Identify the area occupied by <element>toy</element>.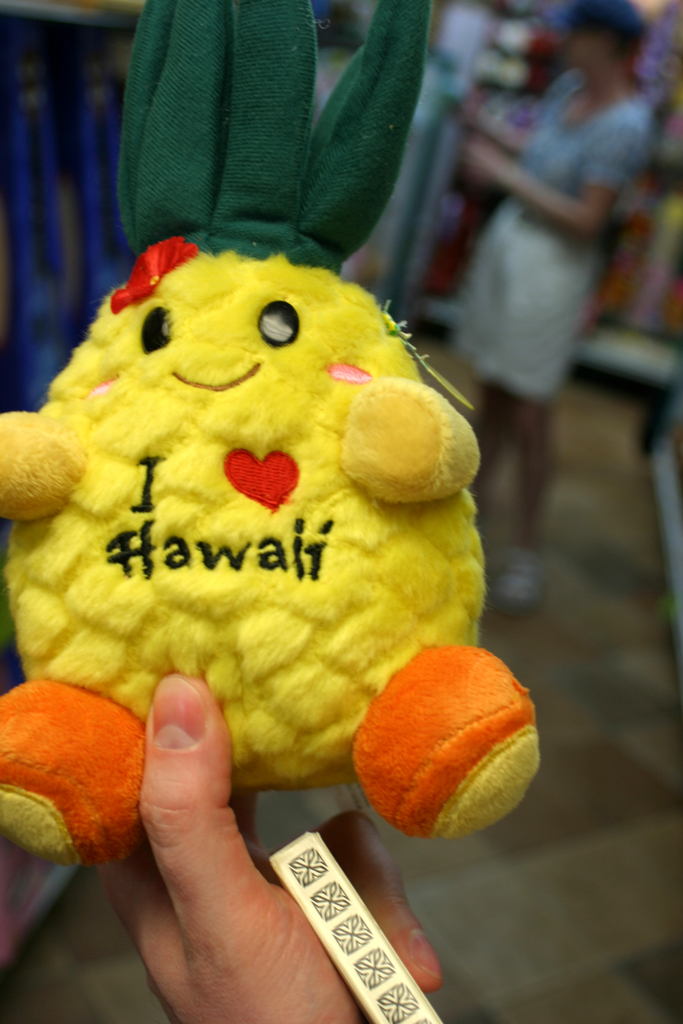
Area: <box>1,143,511,915</box>.
